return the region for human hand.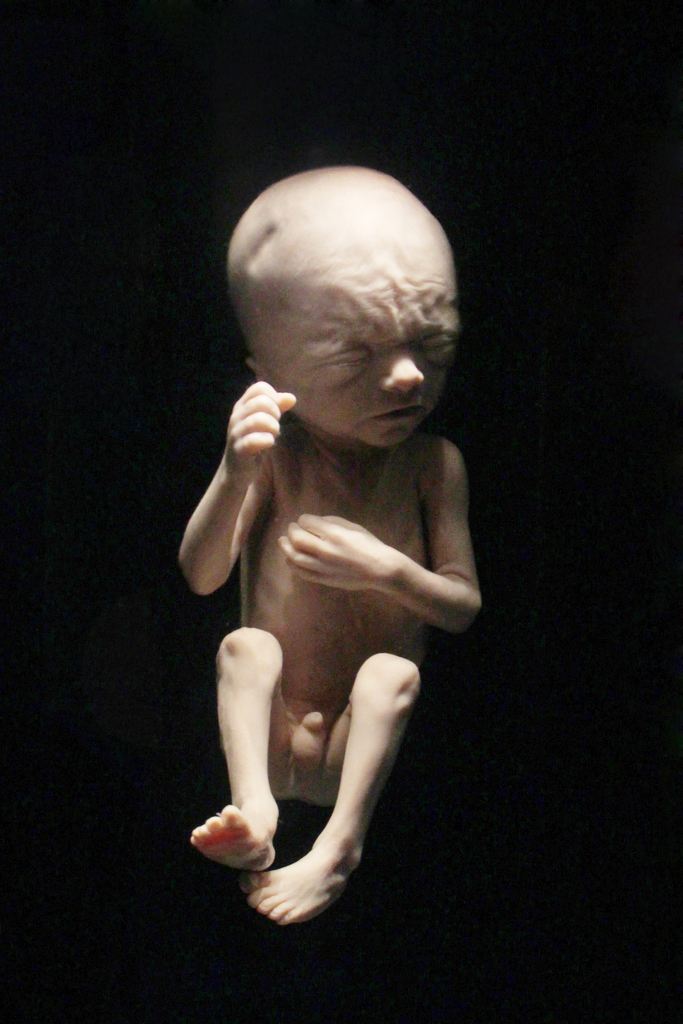
box(212, 379, 293, 474).
